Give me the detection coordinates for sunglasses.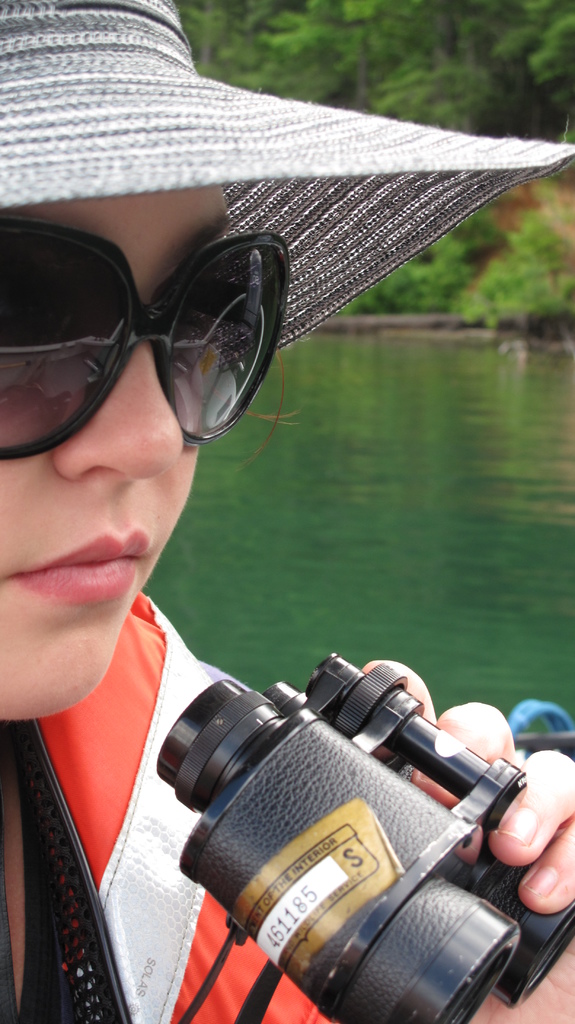
detection(0, 216, 289, 462).
